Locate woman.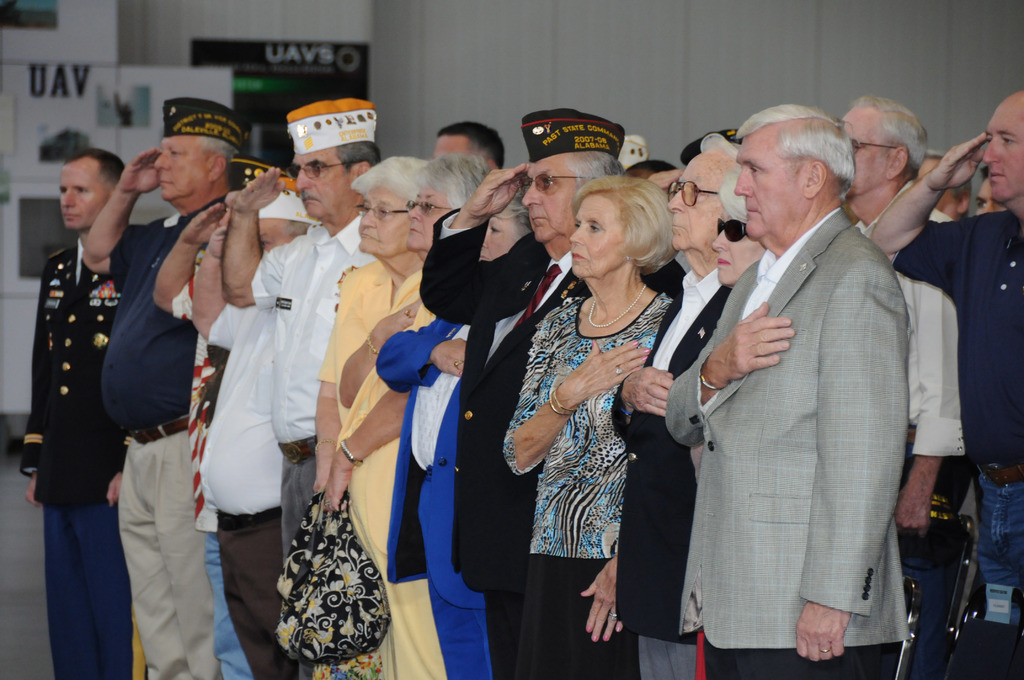
Bounding box: rect(512, 173, 676, 679).
